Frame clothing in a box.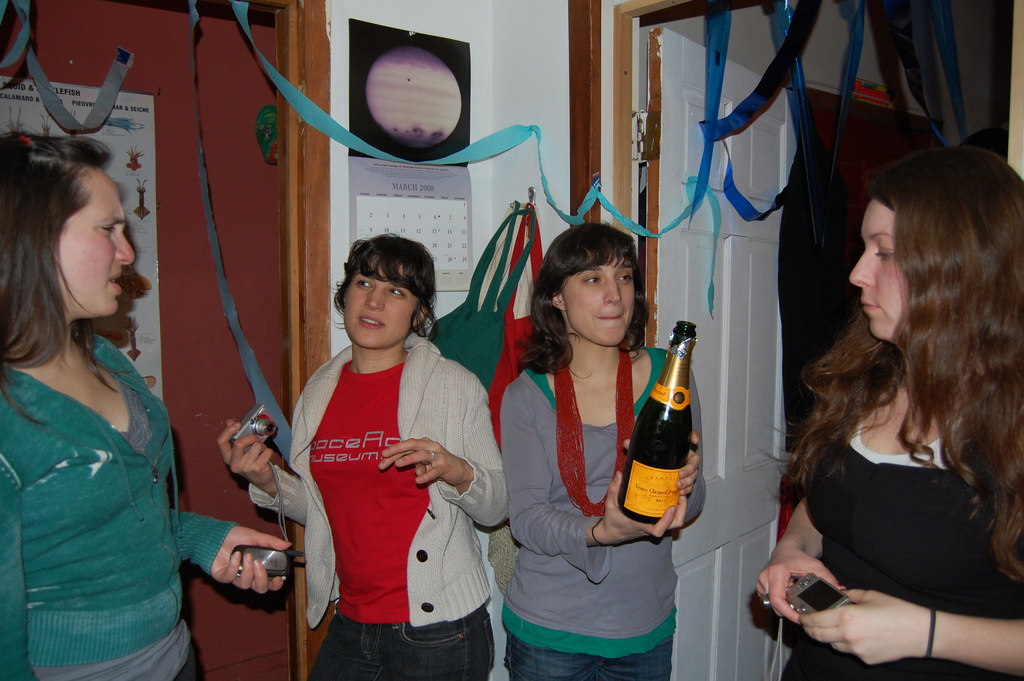
left=0, top=310, right=248, bottom=680.
